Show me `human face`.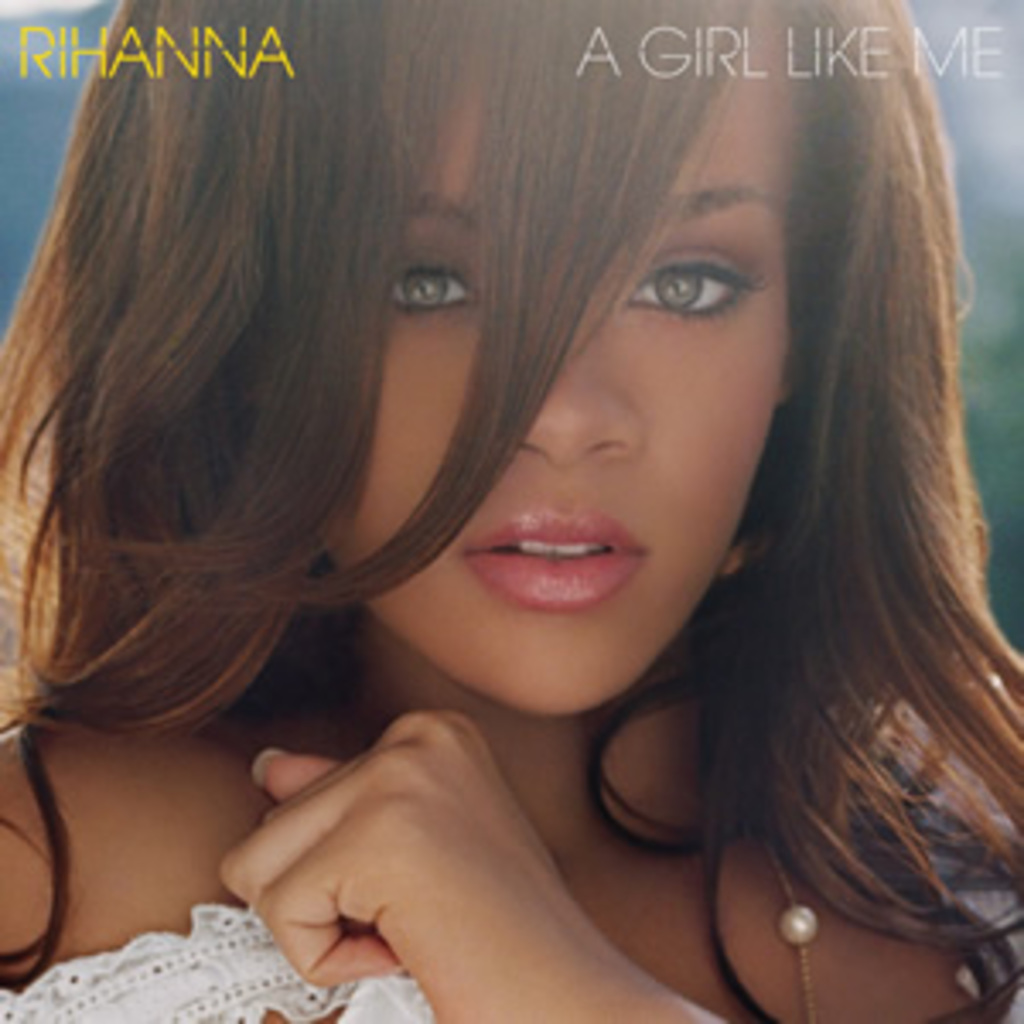
`human face` is here: bbox=(311, 0, 792, 713).
